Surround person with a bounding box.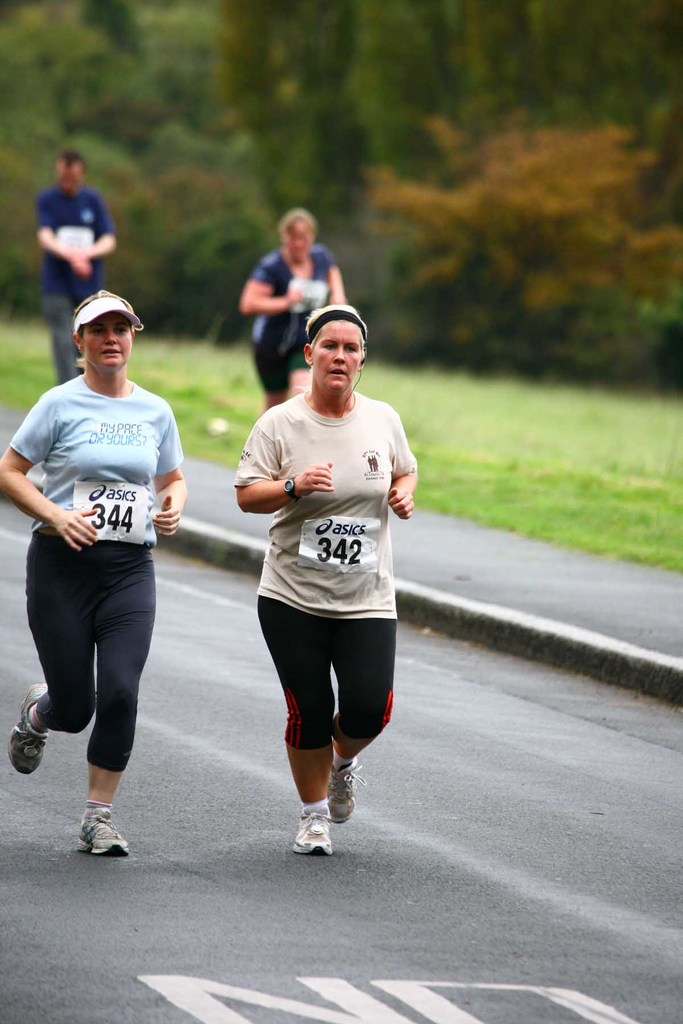
l=233, t=301, r=420, b=852.
